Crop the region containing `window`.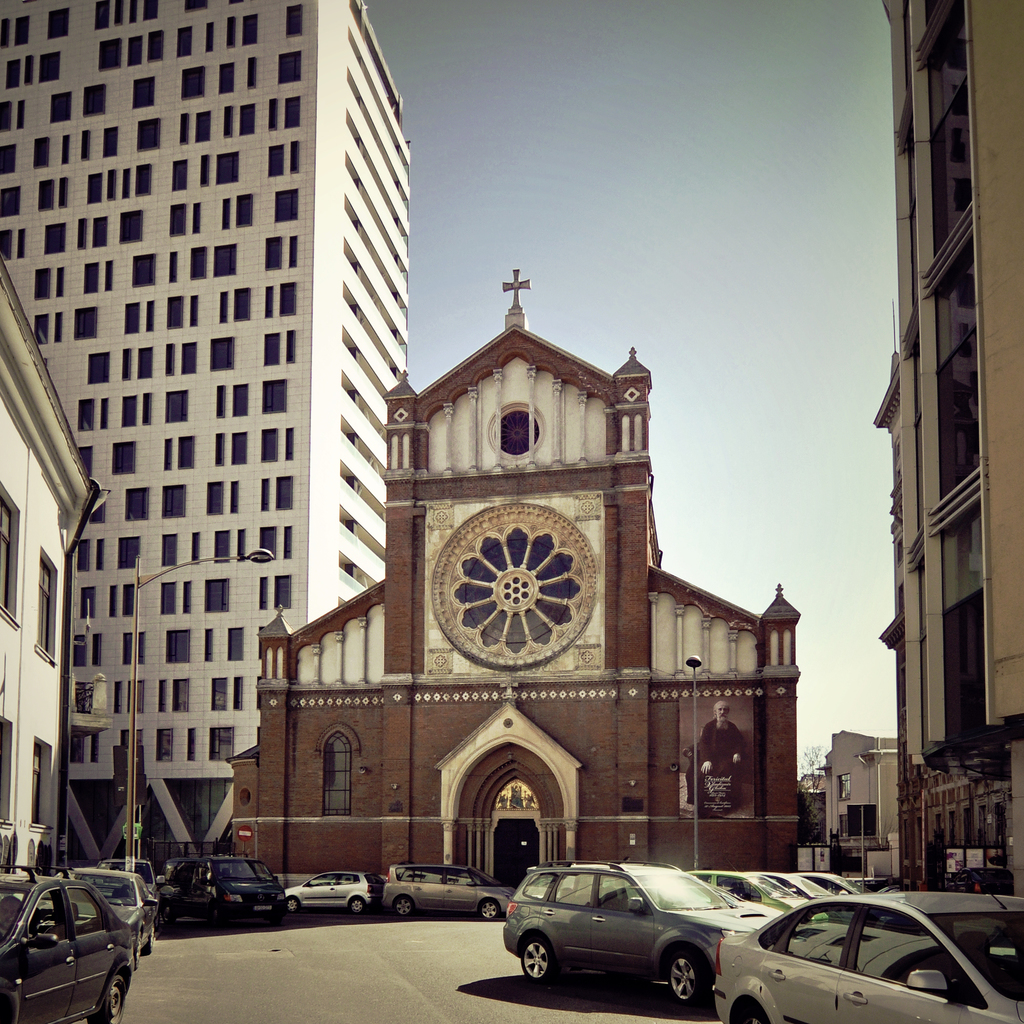
Crop region: l=321, t=731, r=356, b=813.
